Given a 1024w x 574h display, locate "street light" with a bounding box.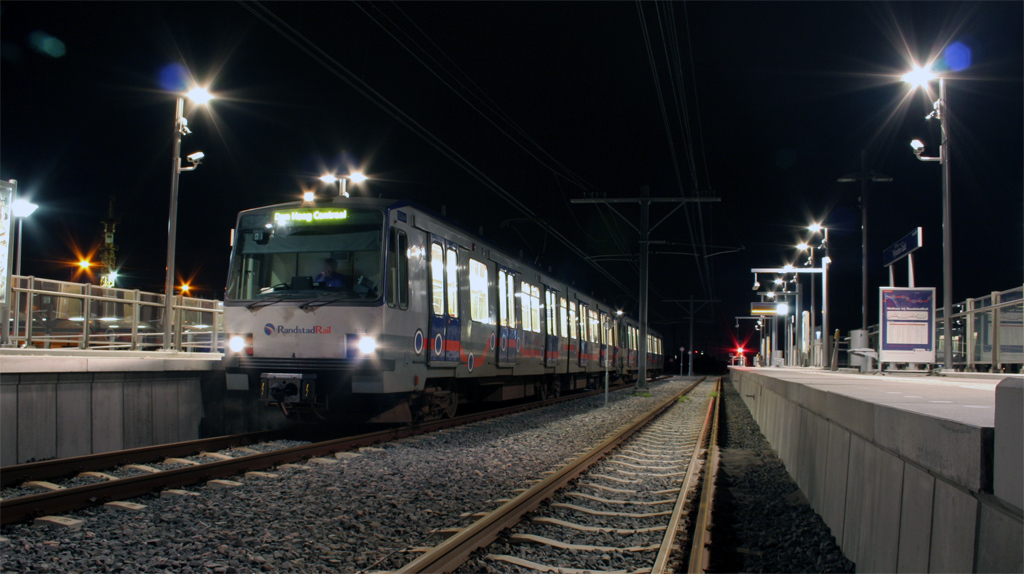
Located: 11,197,39,345.
